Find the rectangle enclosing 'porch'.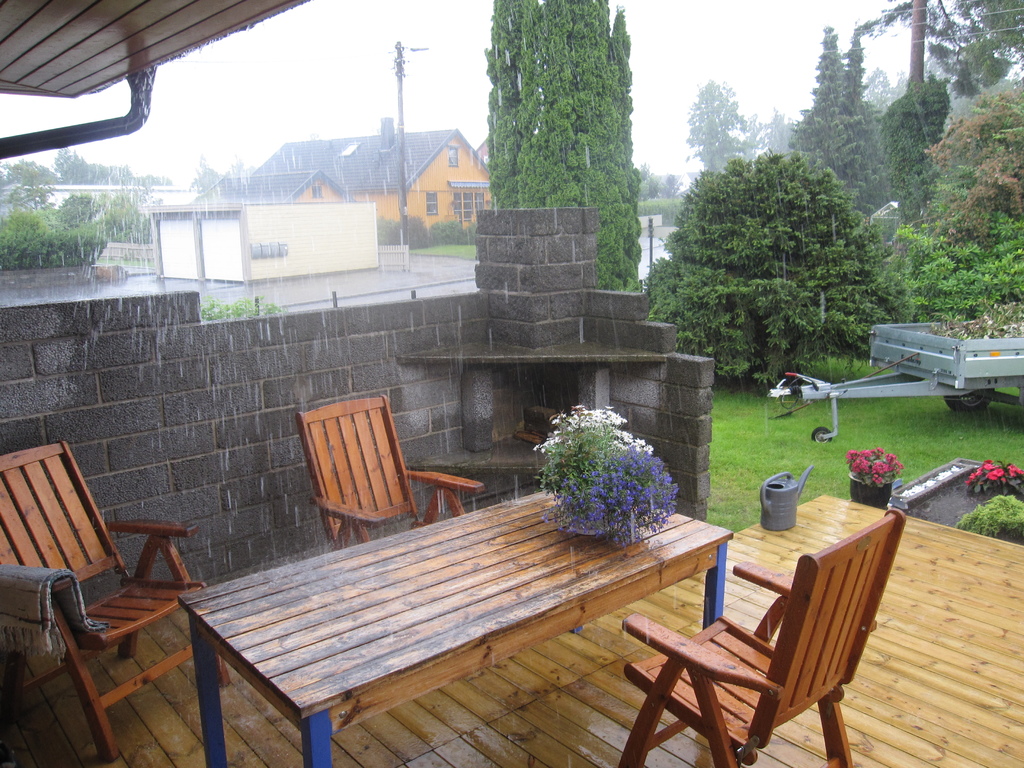
<box>0,493,1023,767</box>.
